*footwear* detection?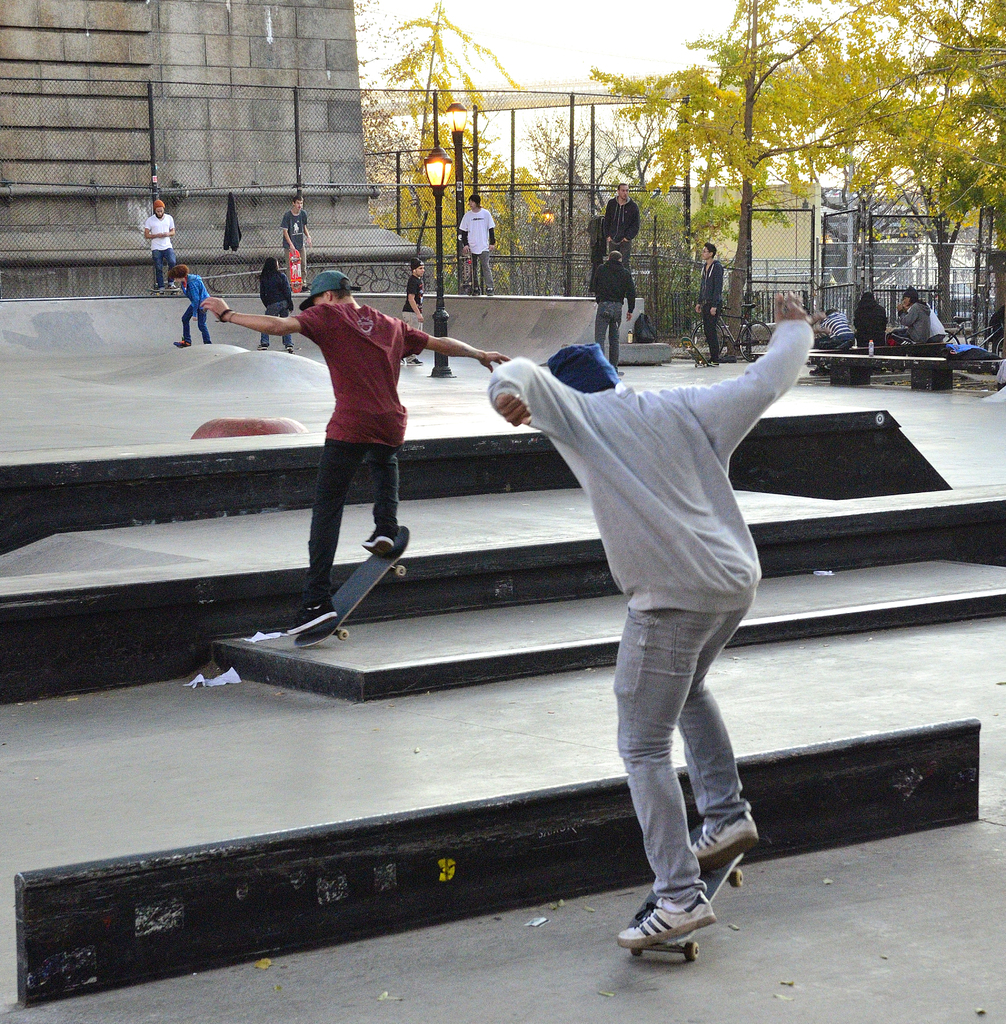
409, 357, 420, 366
